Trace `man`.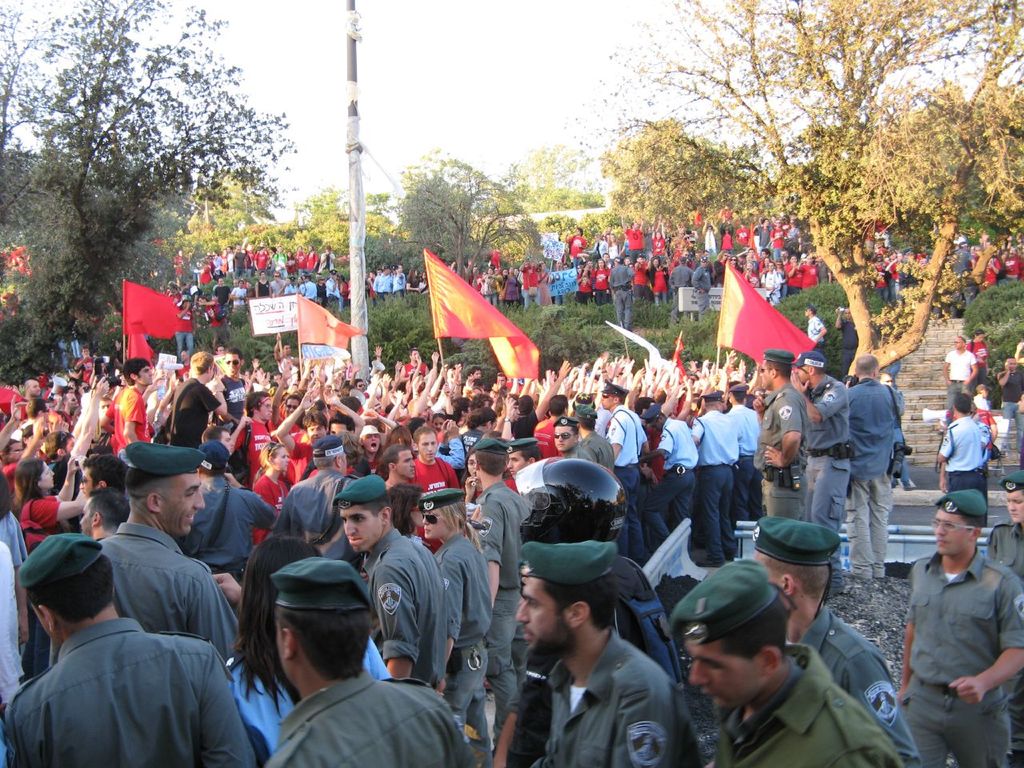
Traced to bbox=(301, 273, 322, 306).
